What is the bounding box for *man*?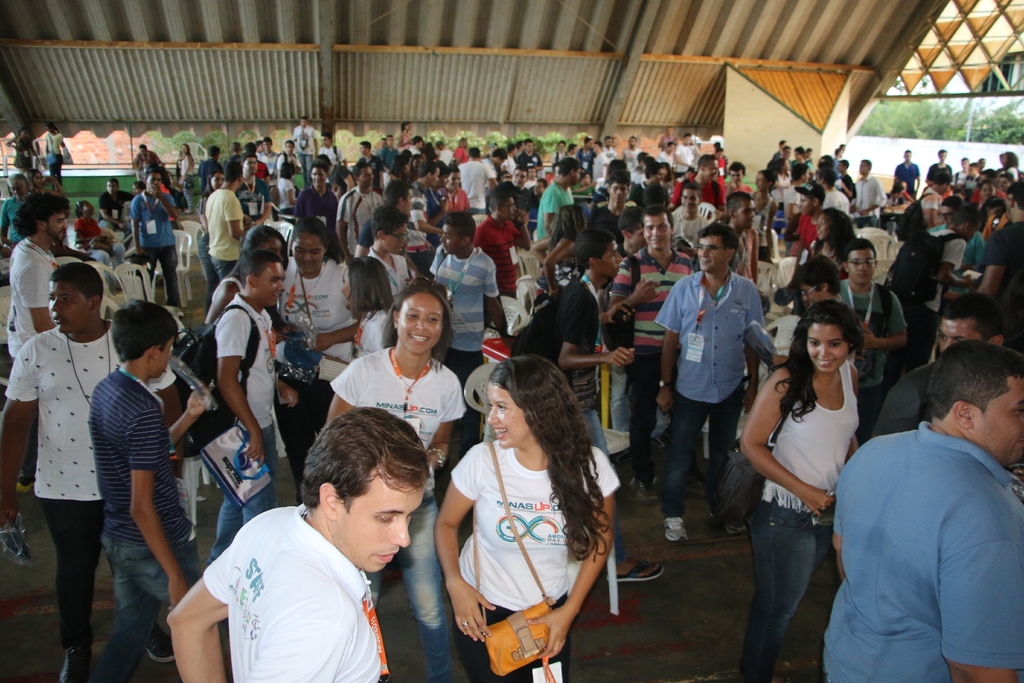
675:134:700:172.
